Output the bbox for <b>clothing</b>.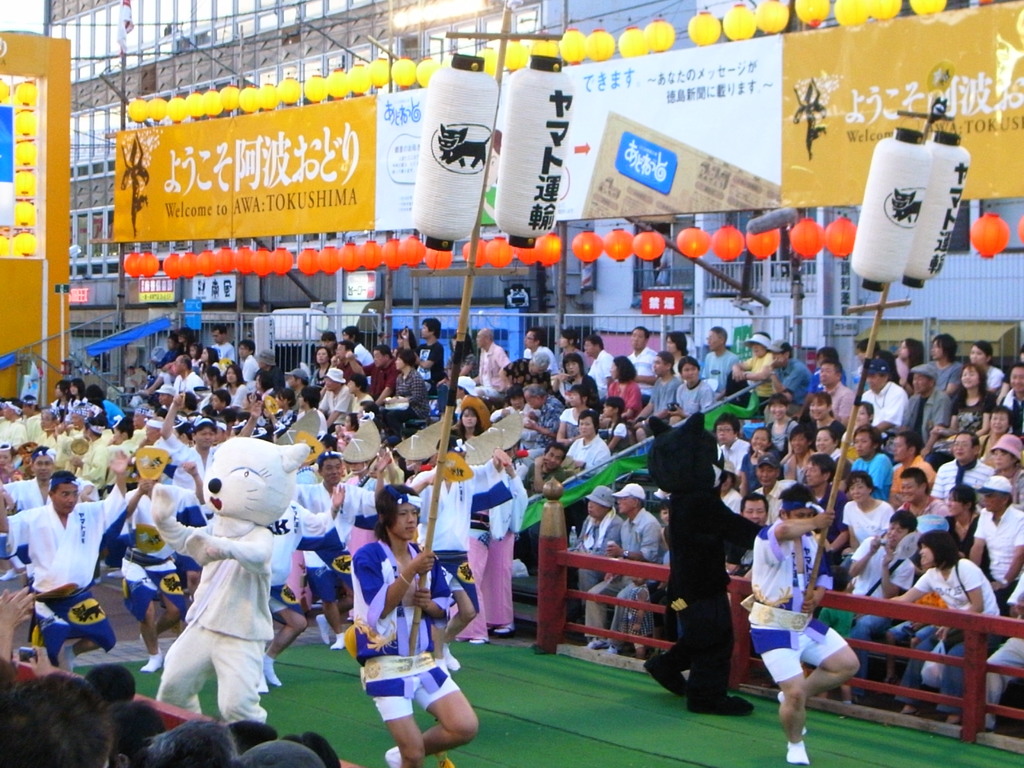
452/391/466/413.
